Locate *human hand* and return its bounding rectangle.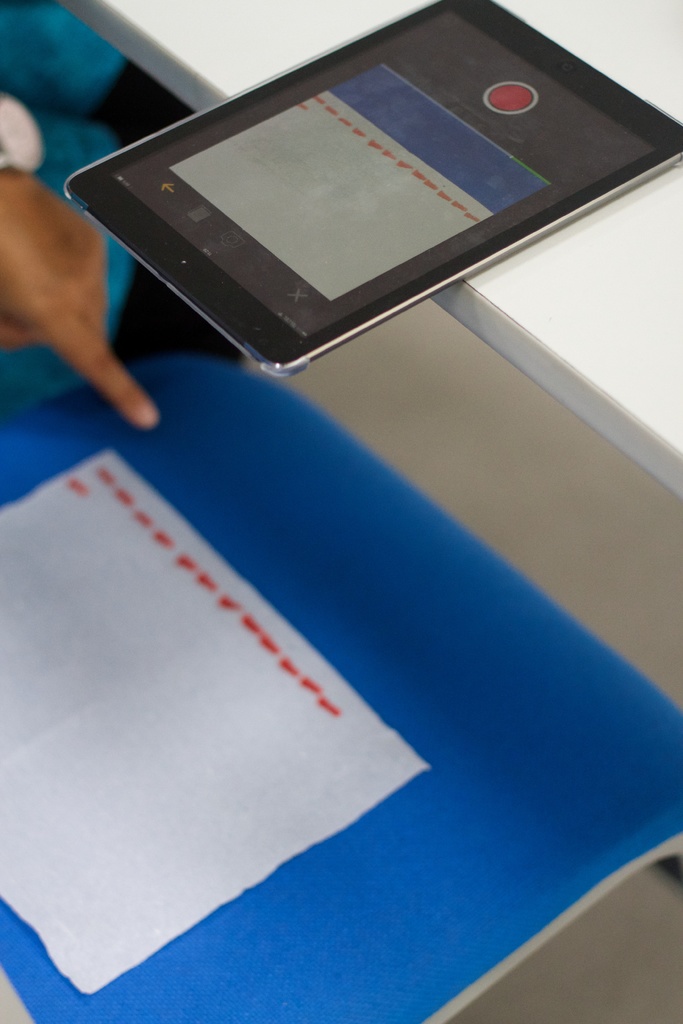
<bbox>0, 166, 165, 435</bbox>.
